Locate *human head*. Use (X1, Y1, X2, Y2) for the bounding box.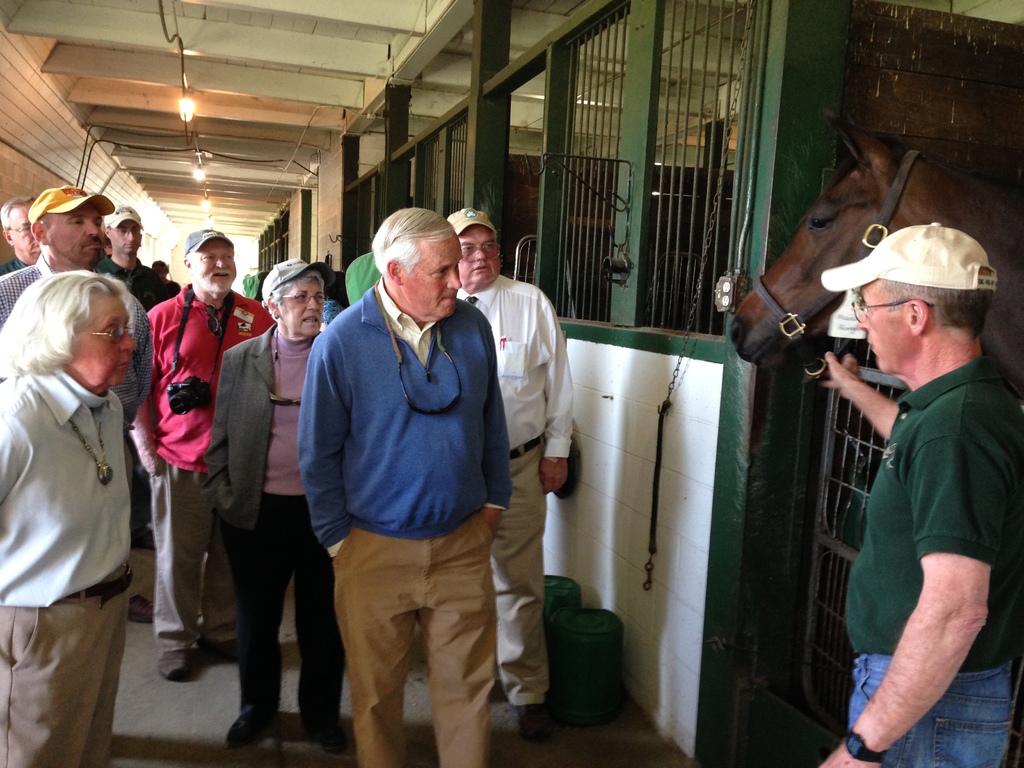
(819, 227, 999, 376).
